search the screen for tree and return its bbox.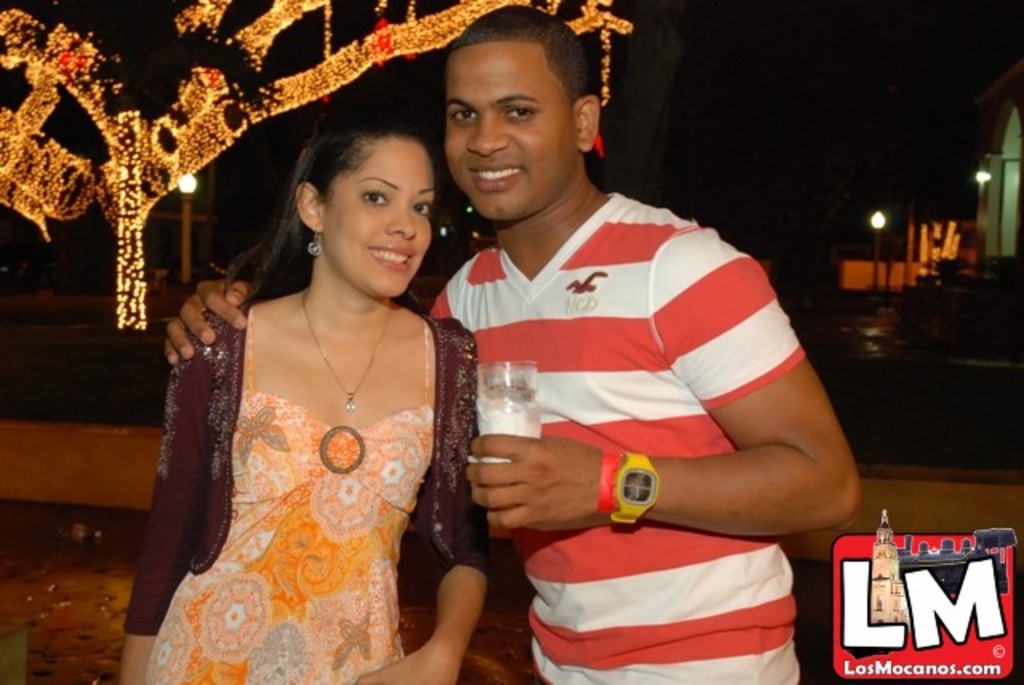
Found: left=0, top=0, right=630, bottom=334.
